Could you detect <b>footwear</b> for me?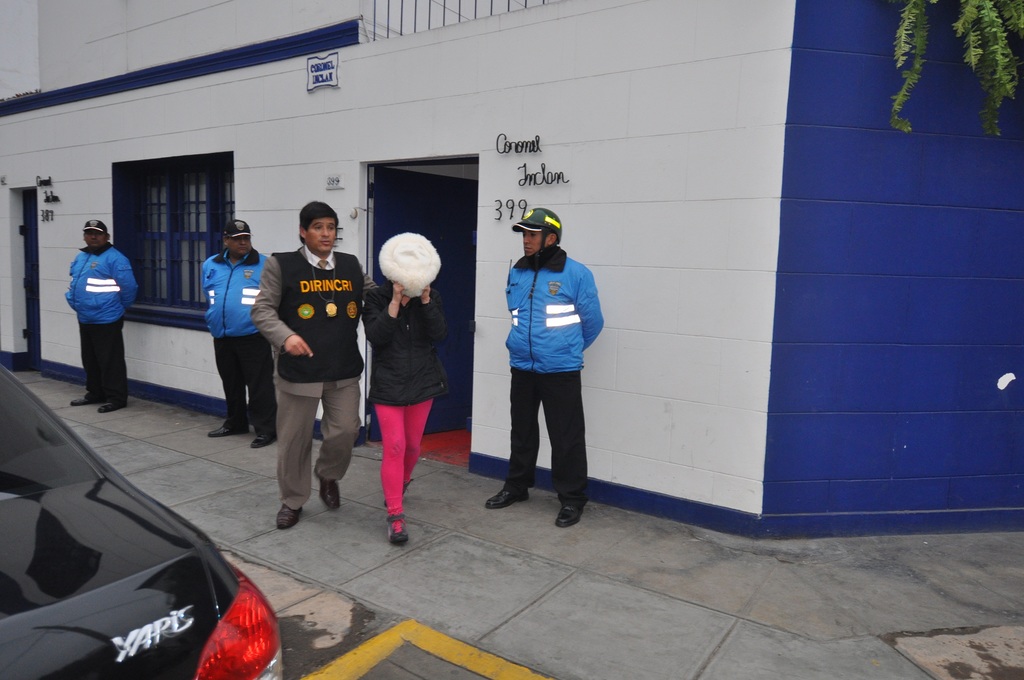
Detection result: 249 428 278 447.
